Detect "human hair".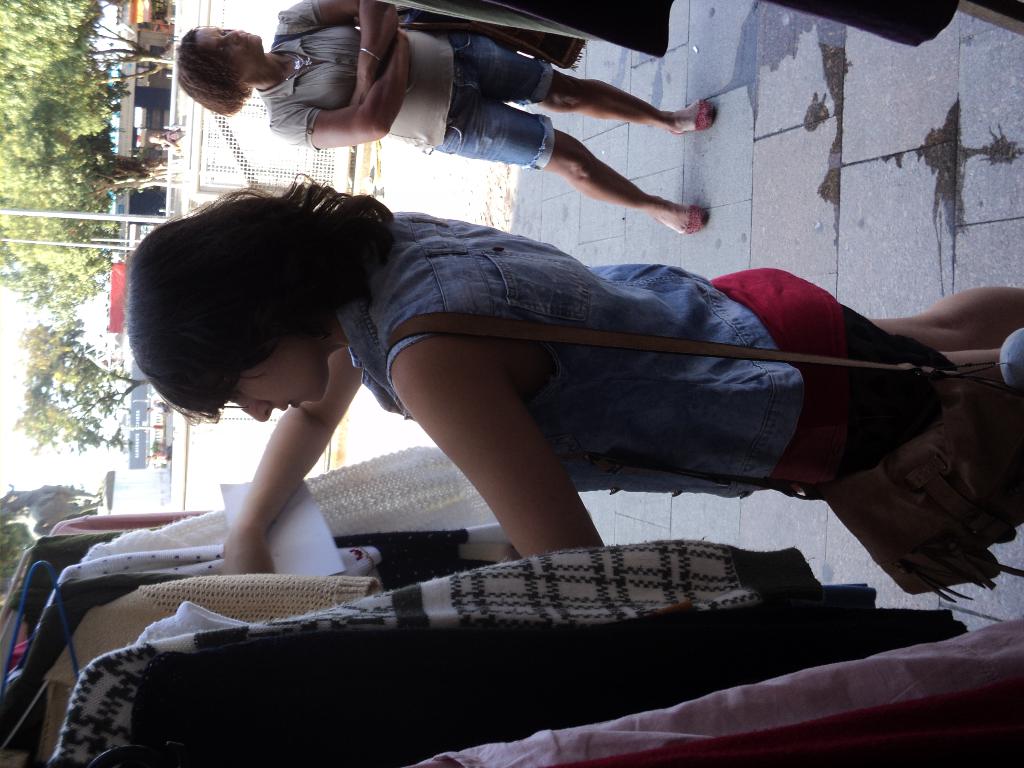
Detected at bbox=[172, 26, 255, 115].
